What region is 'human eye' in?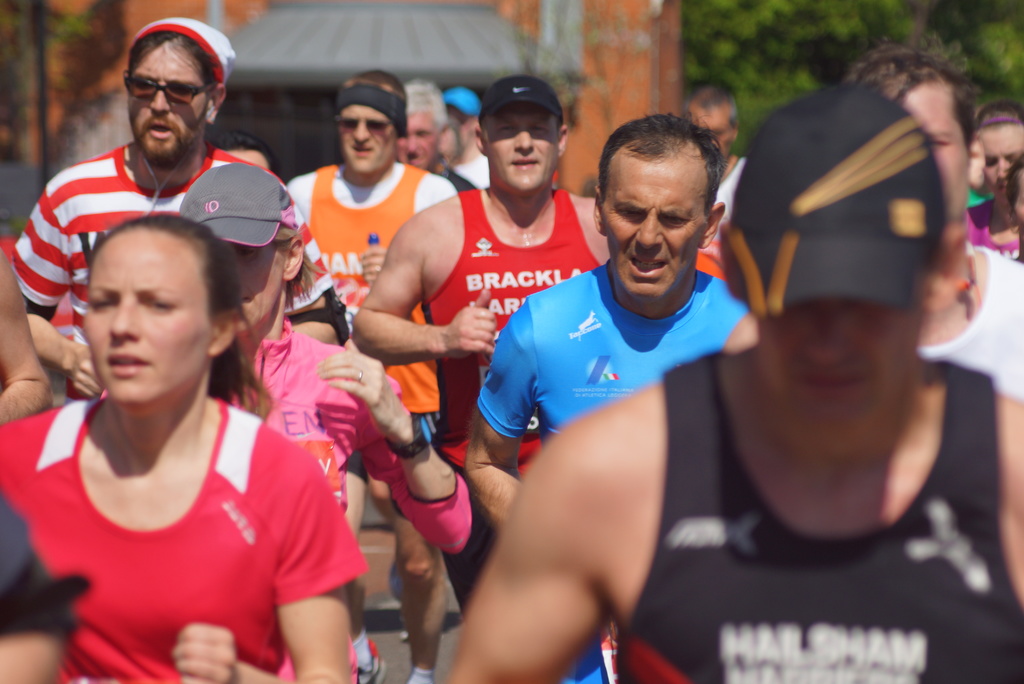
141/289/184/310.
